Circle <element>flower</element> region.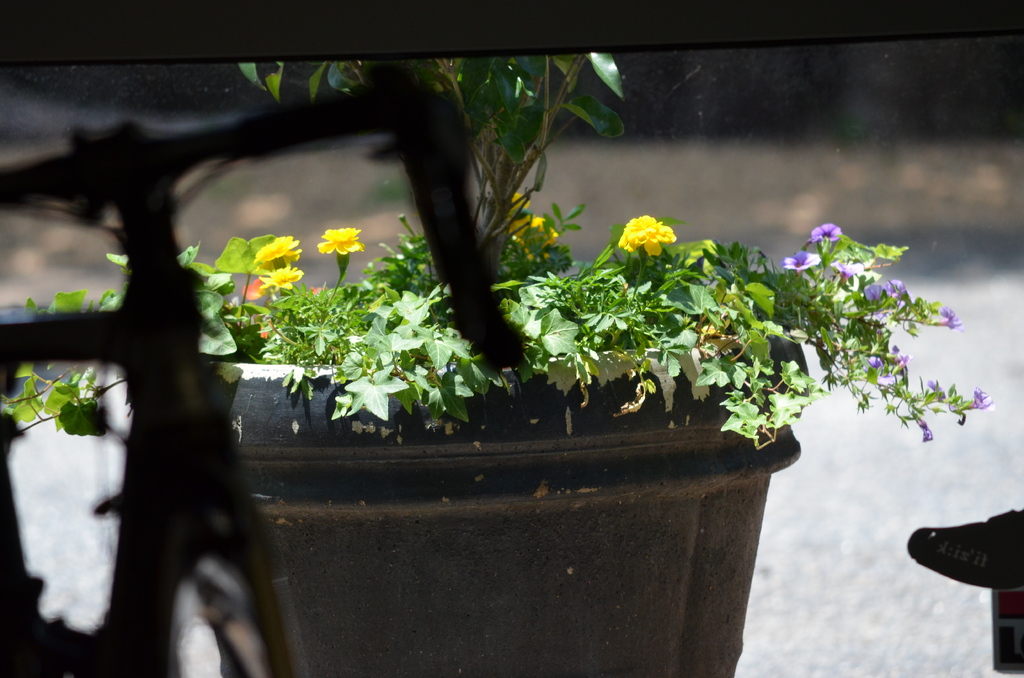
Region: left=877, top=277, right=906, bottom=303.
